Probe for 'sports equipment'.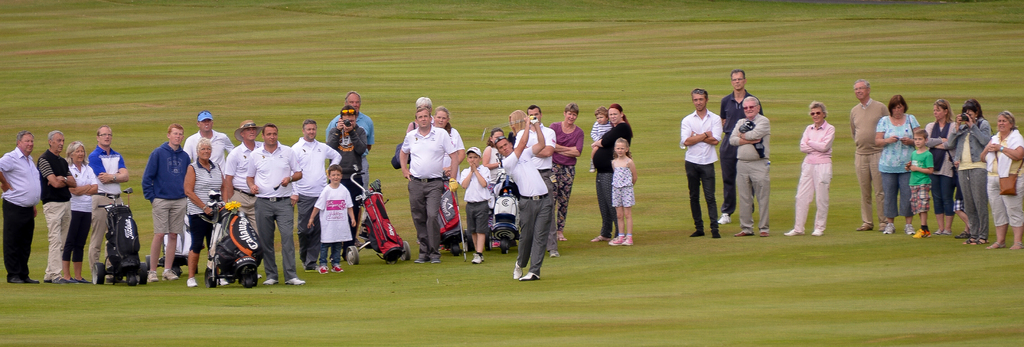
Probe result: [x1=514, y1=271, x2=541, y2=282].
